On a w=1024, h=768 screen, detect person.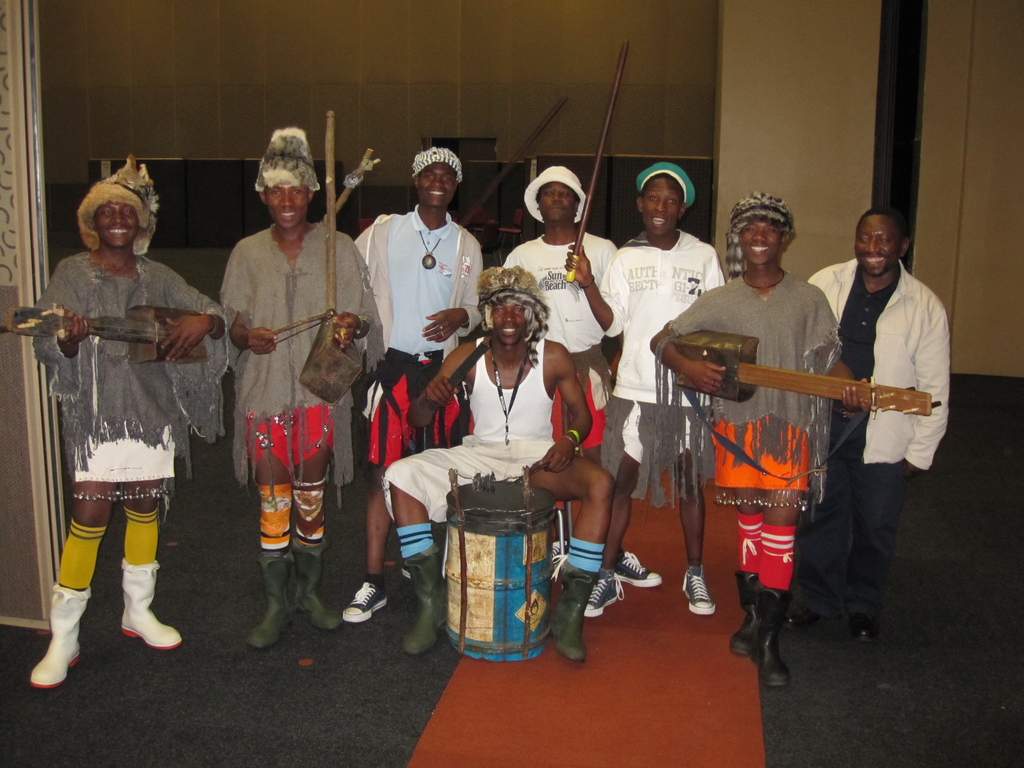
Rect(497, 170, 619, 474).
